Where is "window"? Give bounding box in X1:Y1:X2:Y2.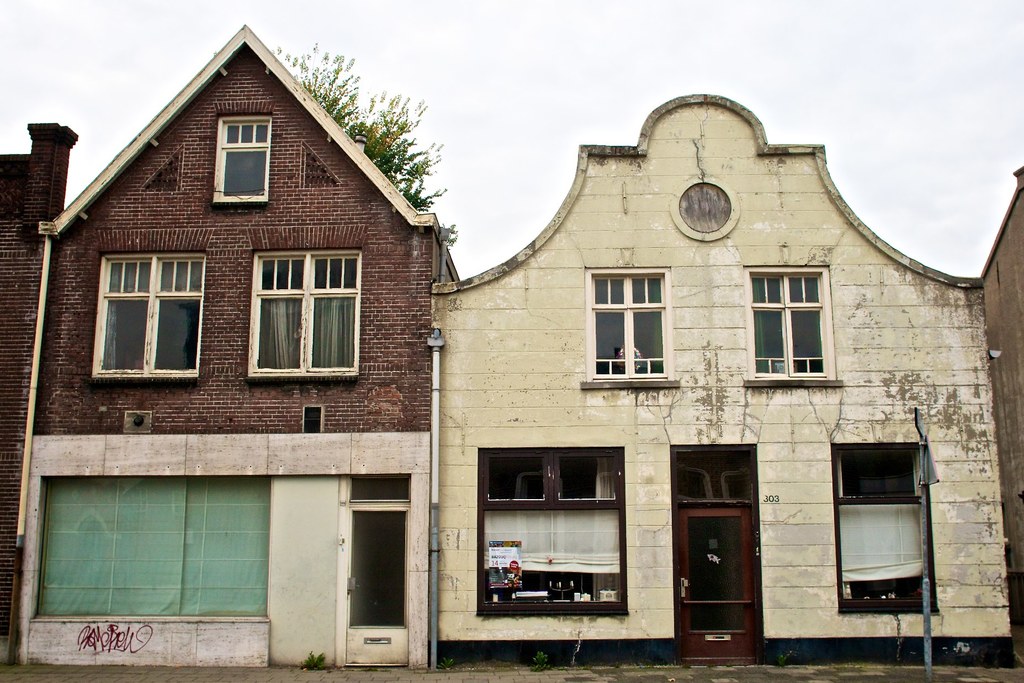
582:267:682:384.
